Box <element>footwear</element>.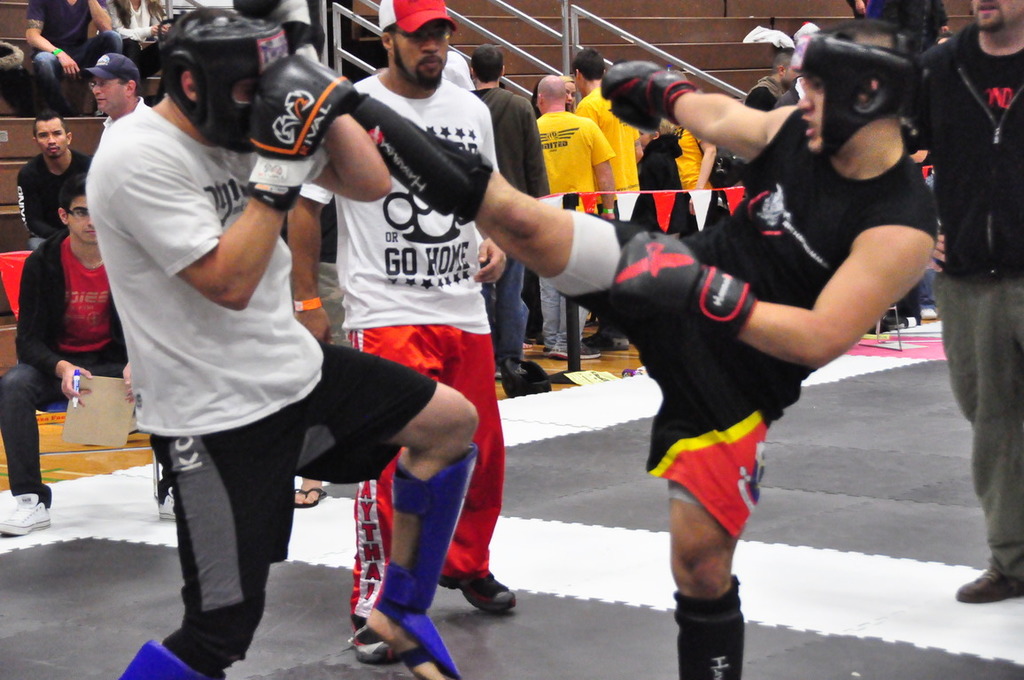
x1=1, y1=495, x2=50, y2=535.
